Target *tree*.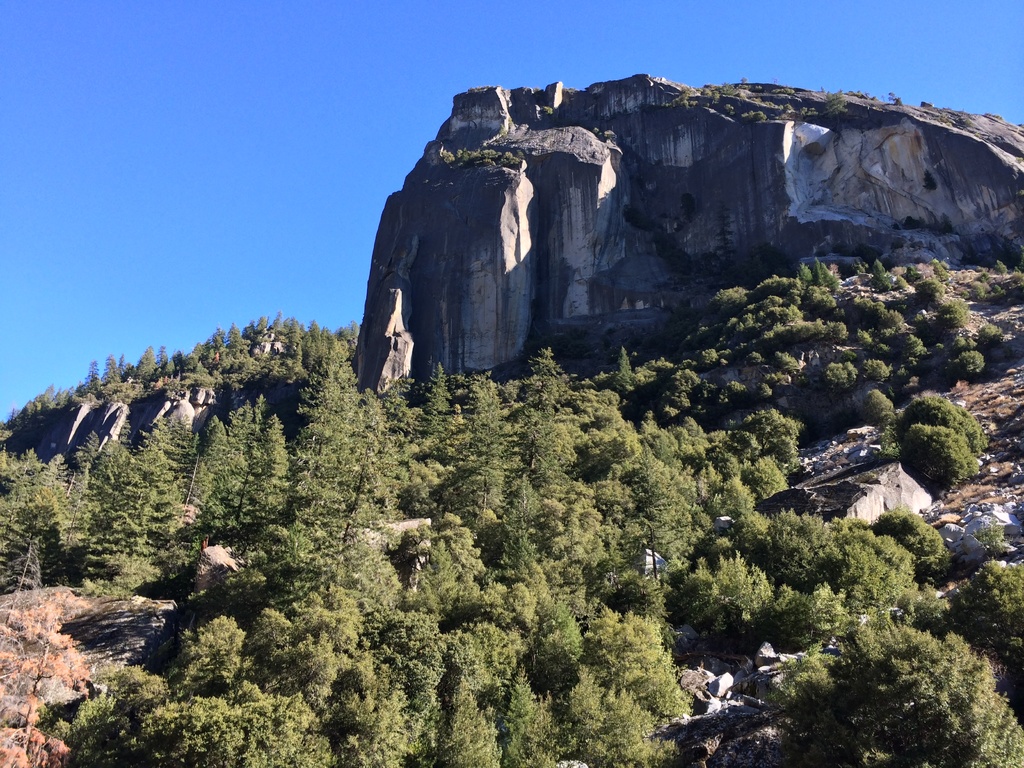
Target region: x1=833 y1=319 x2=856 y2=341.
